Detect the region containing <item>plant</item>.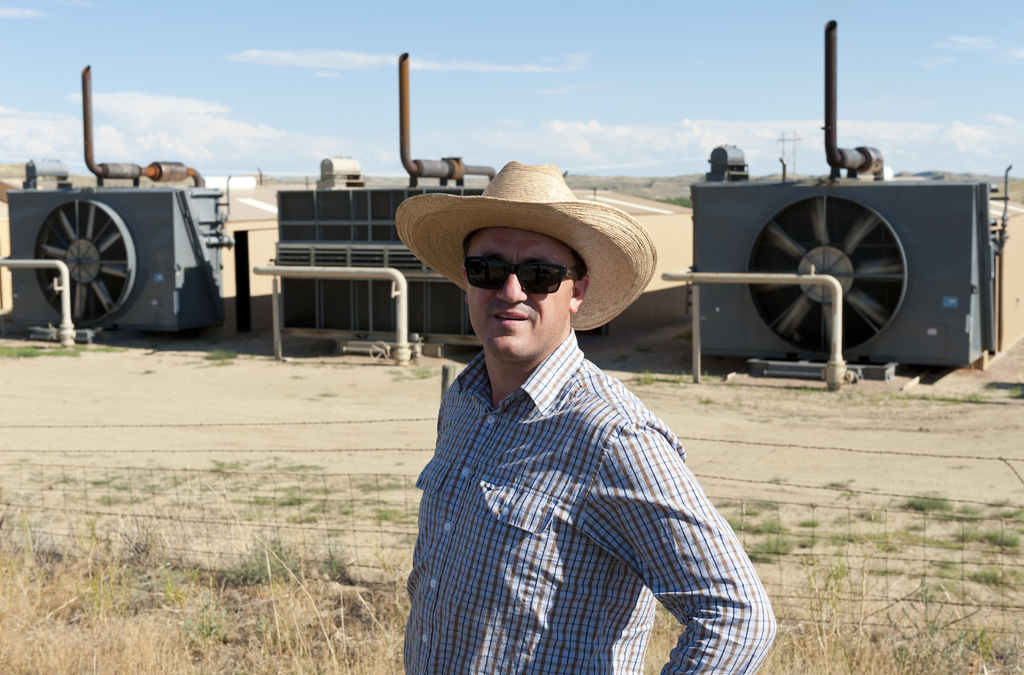
bbox=(220, 535, 305, 584).
